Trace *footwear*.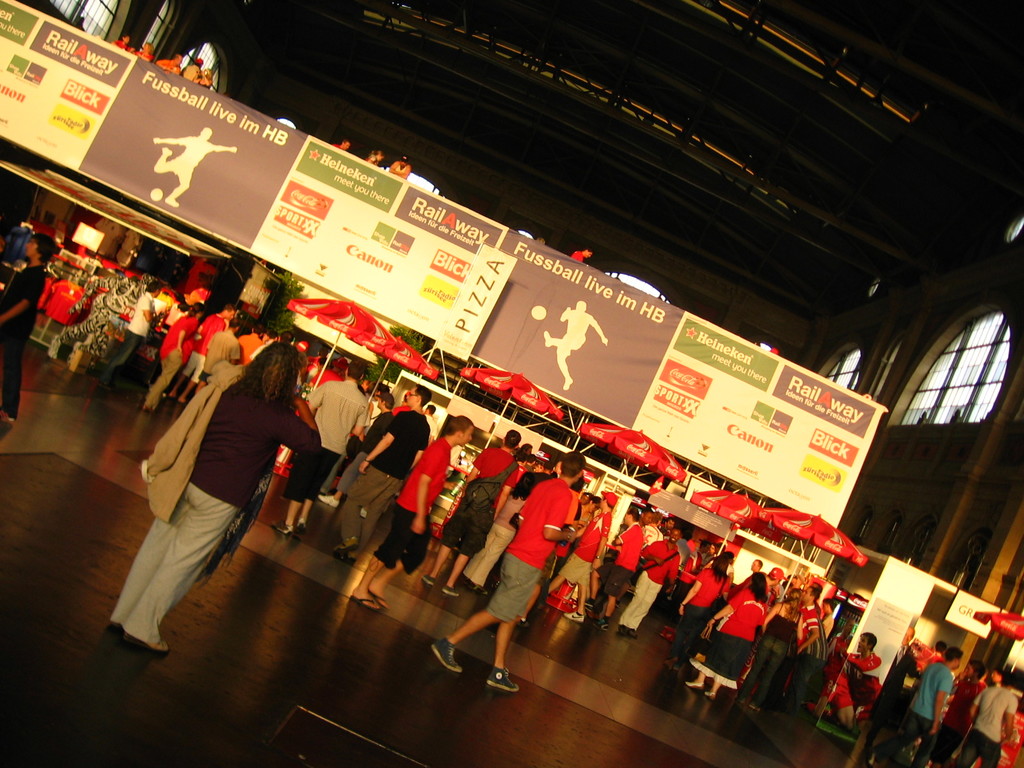
Traced to 565/614/589/626.
